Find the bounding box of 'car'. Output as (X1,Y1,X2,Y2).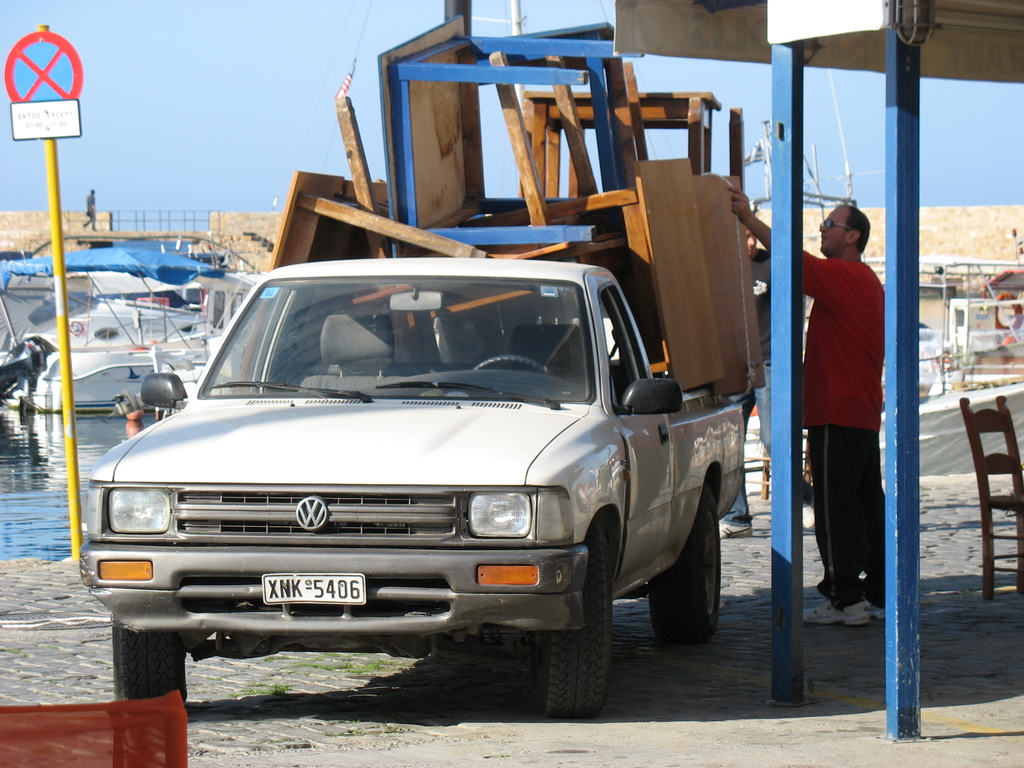
(76,256,732,716).
